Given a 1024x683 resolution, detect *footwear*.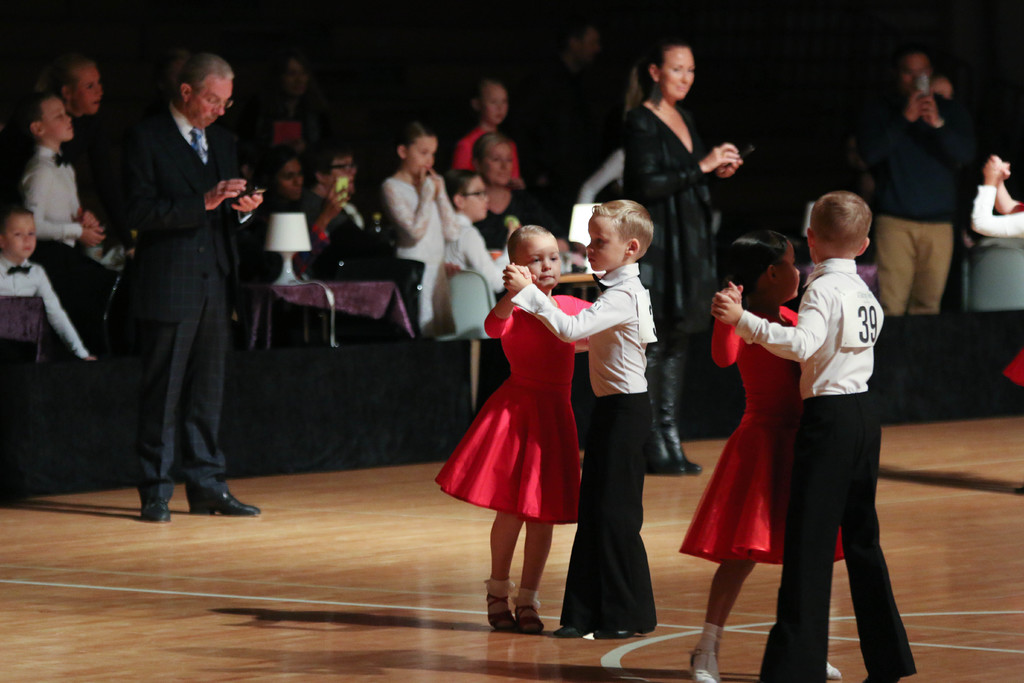
BBox(137, 495, 173, 524).
